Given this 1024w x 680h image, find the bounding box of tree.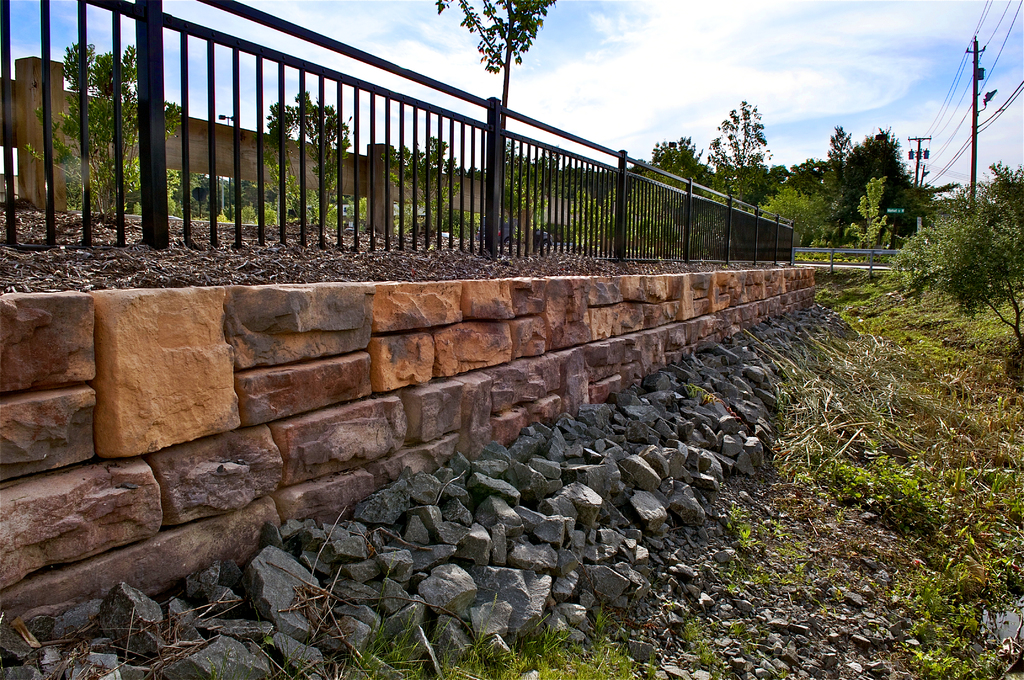
detection(635, 134, 719, 257).
